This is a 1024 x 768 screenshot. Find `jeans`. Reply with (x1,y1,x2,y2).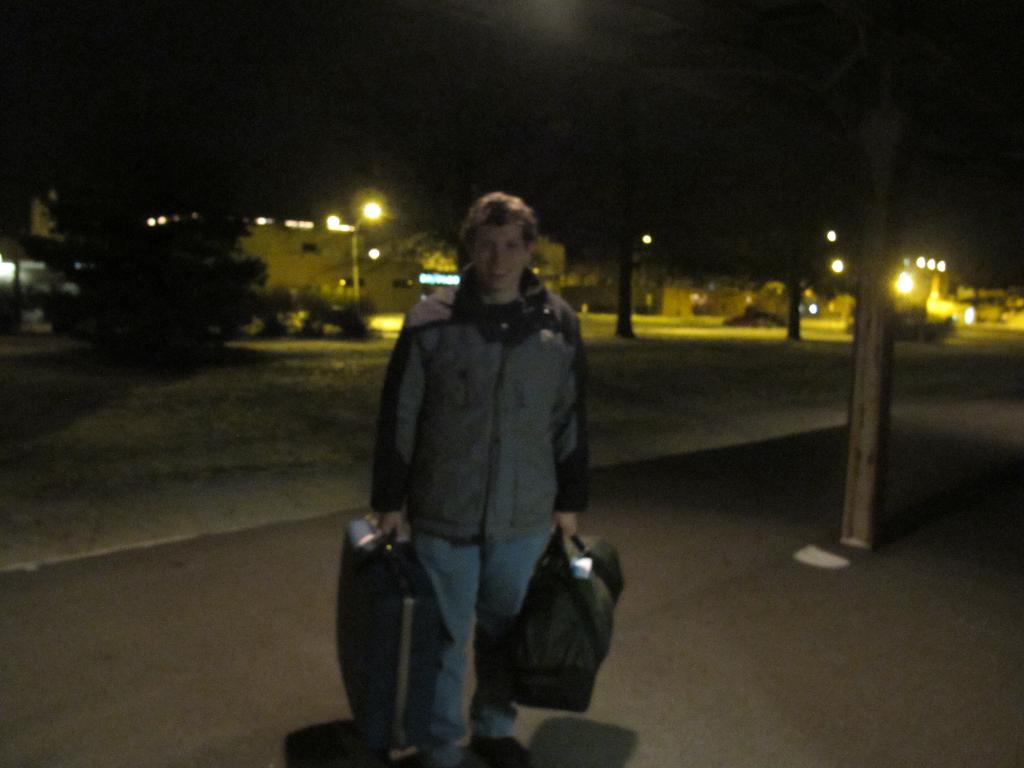
(372,467,557,748).
